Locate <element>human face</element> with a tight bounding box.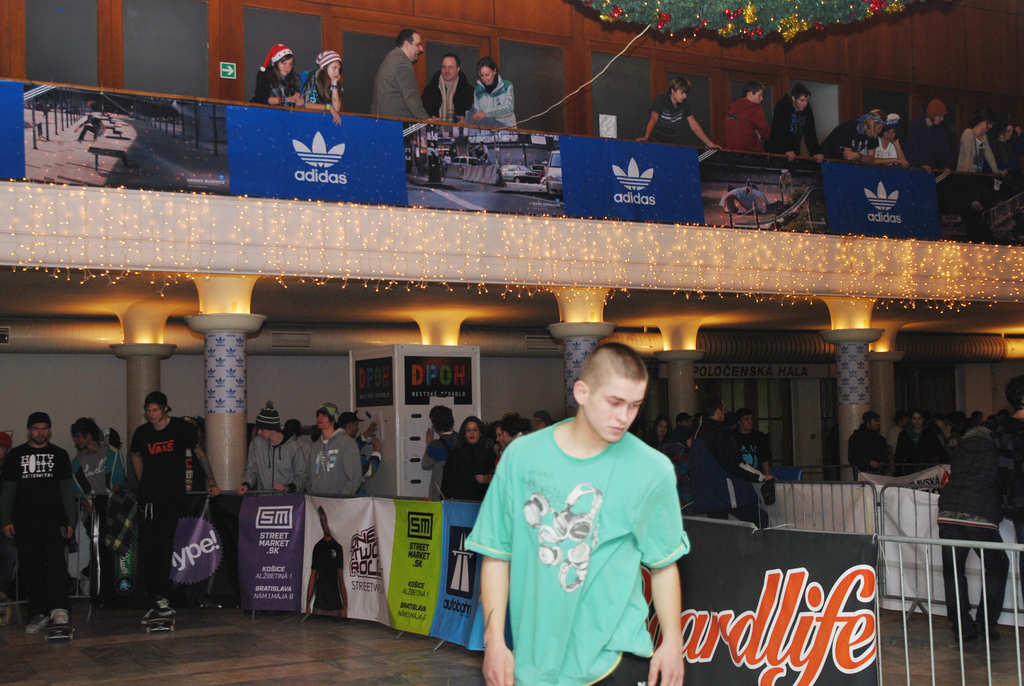
(left=483, top=65, right=492, bottom=85).
